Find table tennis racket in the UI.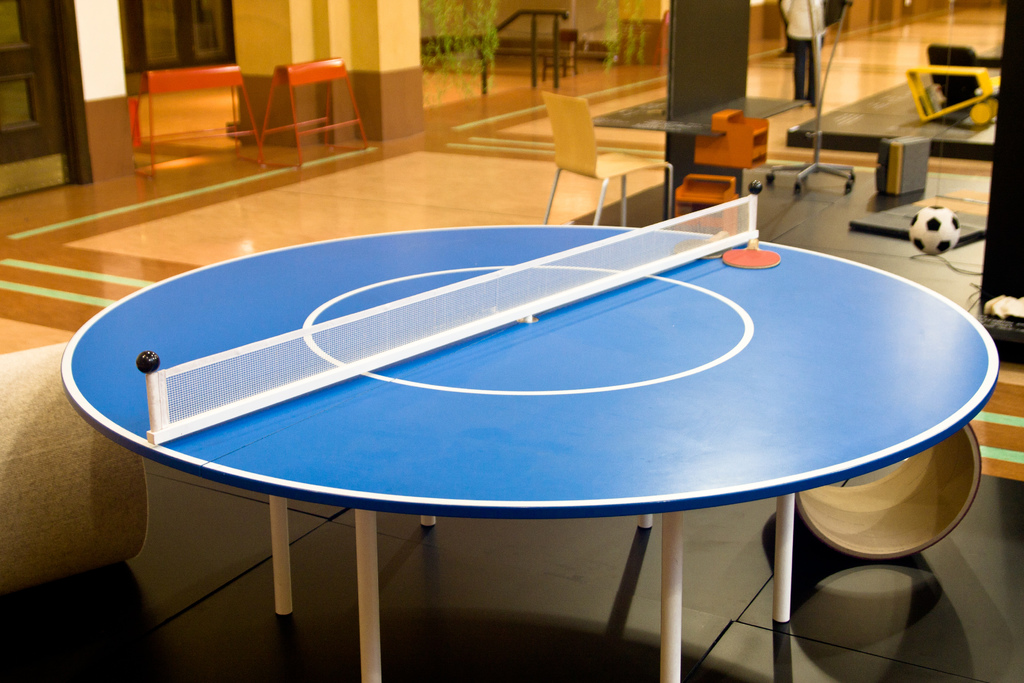
UI element at {"left": 723, "top": 236, "right": 785, "bottom": 273}.
